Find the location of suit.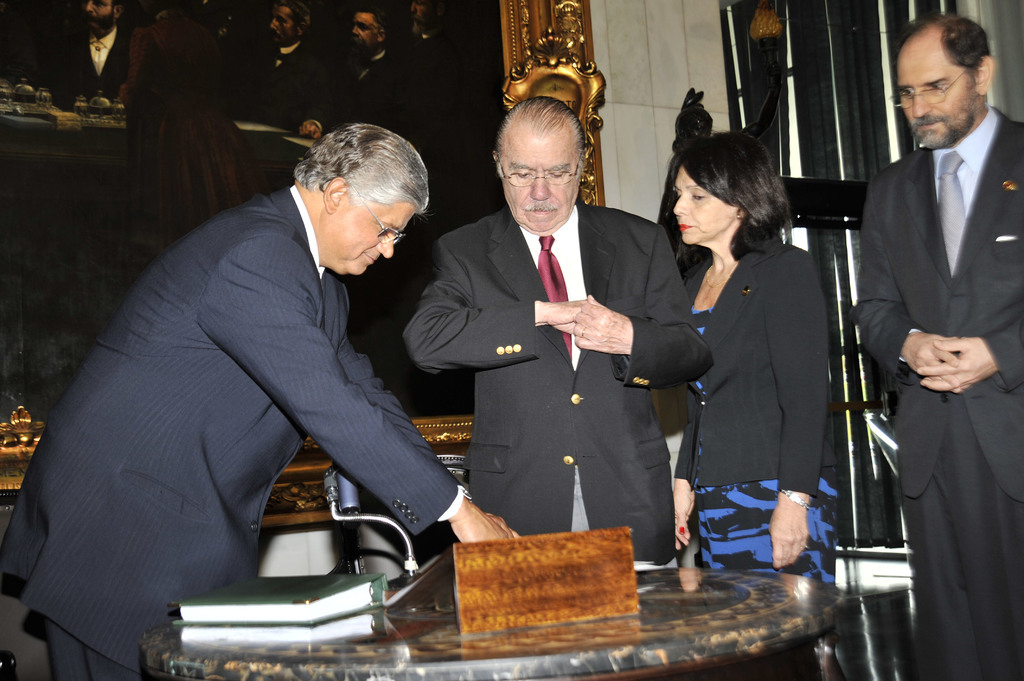
Location: select_region(0, 180, 469, 680).
